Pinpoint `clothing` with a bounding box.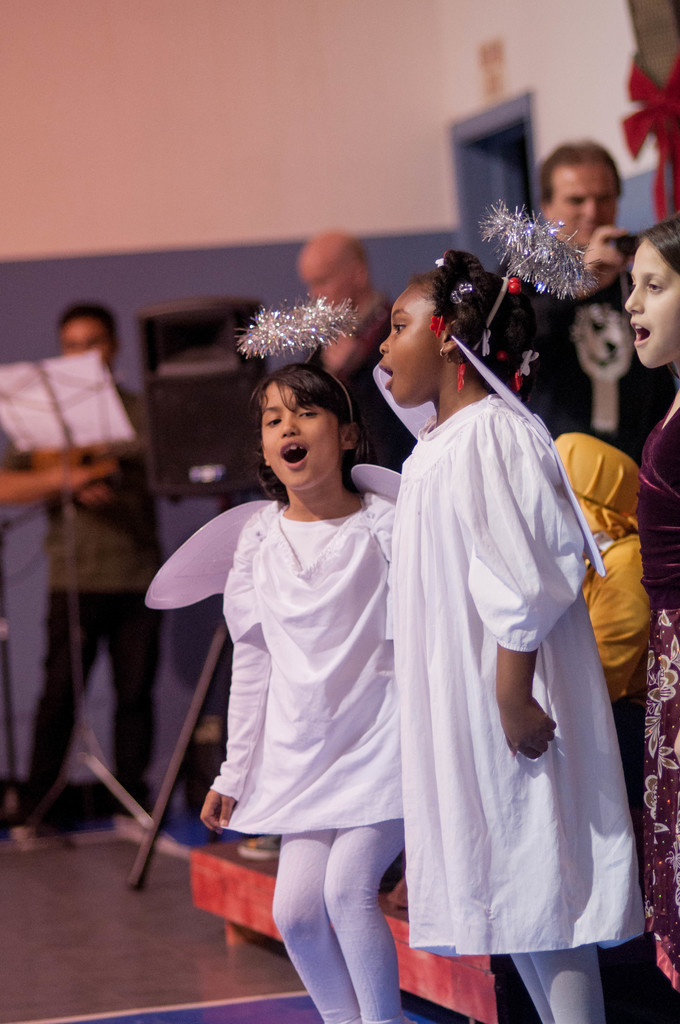
(635, 396, 679, 994).
